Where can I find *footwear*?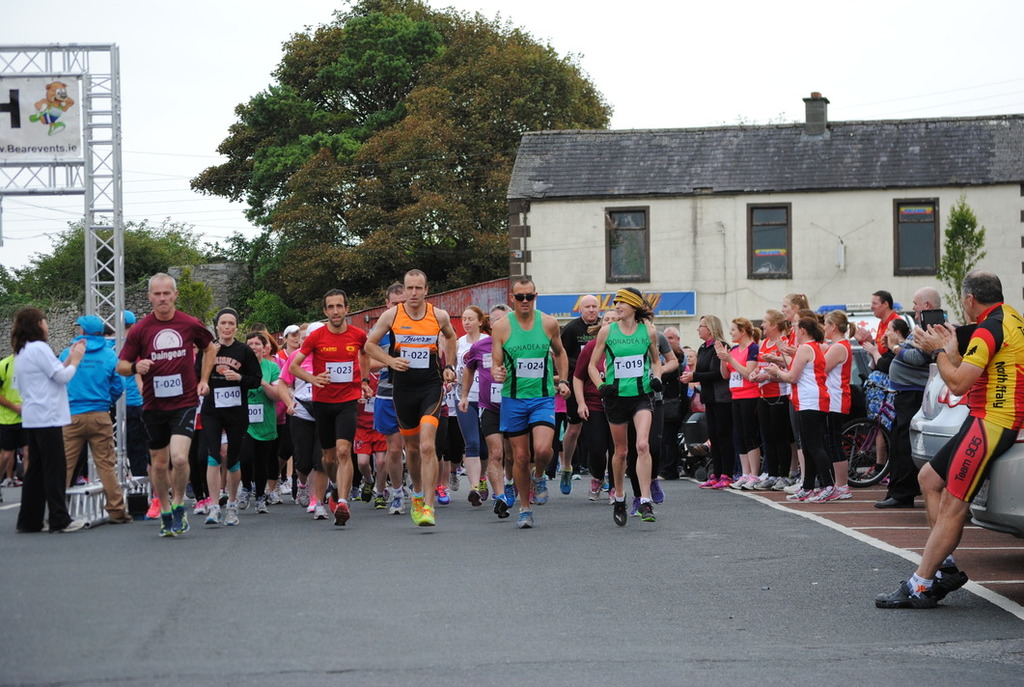
You can find it at 875, 580, 937, 608.
